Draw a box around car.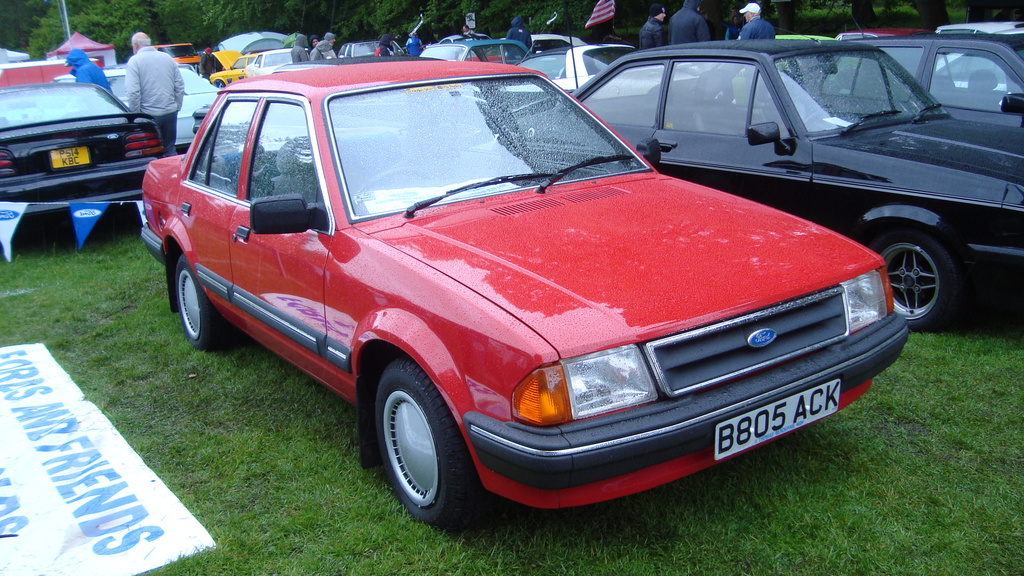
(829,31,1023,125).
